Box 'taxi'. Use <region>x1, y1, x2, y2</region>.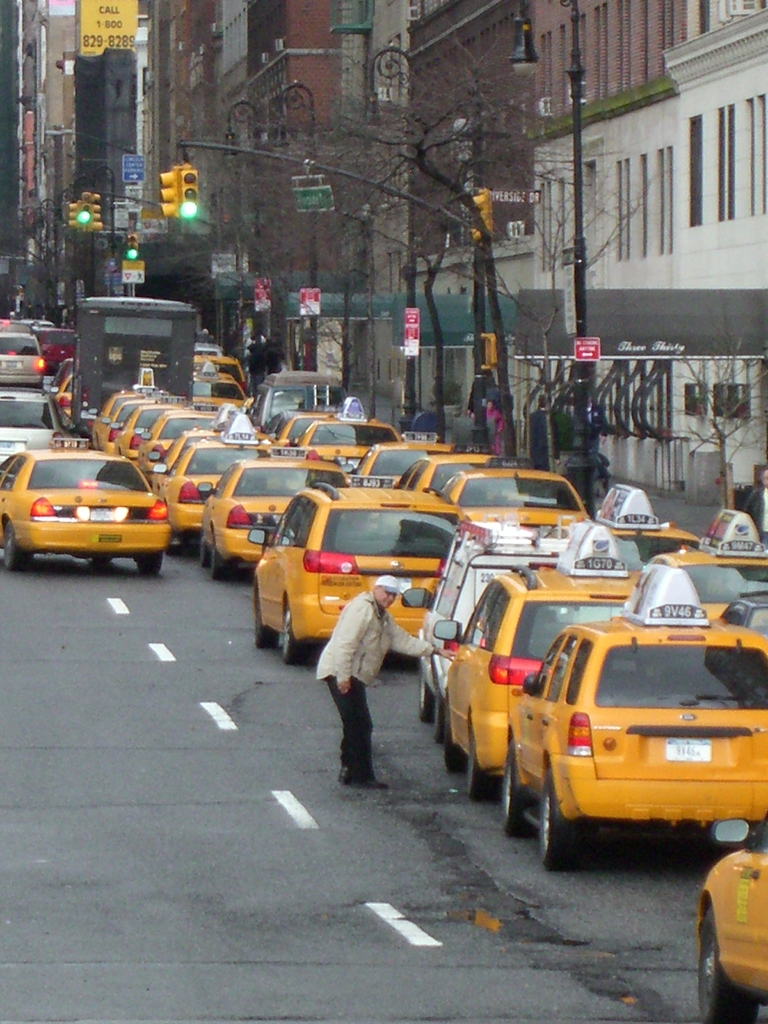
<region>655, 505, 767, 630</region>.
